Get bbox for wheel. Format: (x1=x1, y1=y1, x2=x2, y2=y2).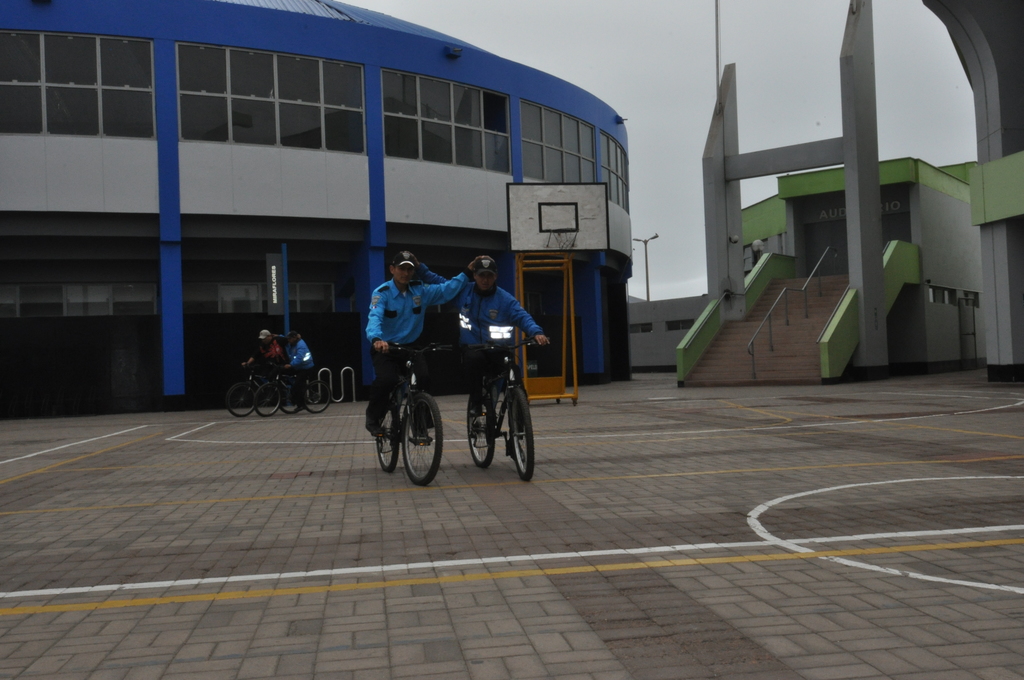
(x1=292, y1=362, x2=339, y2=420).
